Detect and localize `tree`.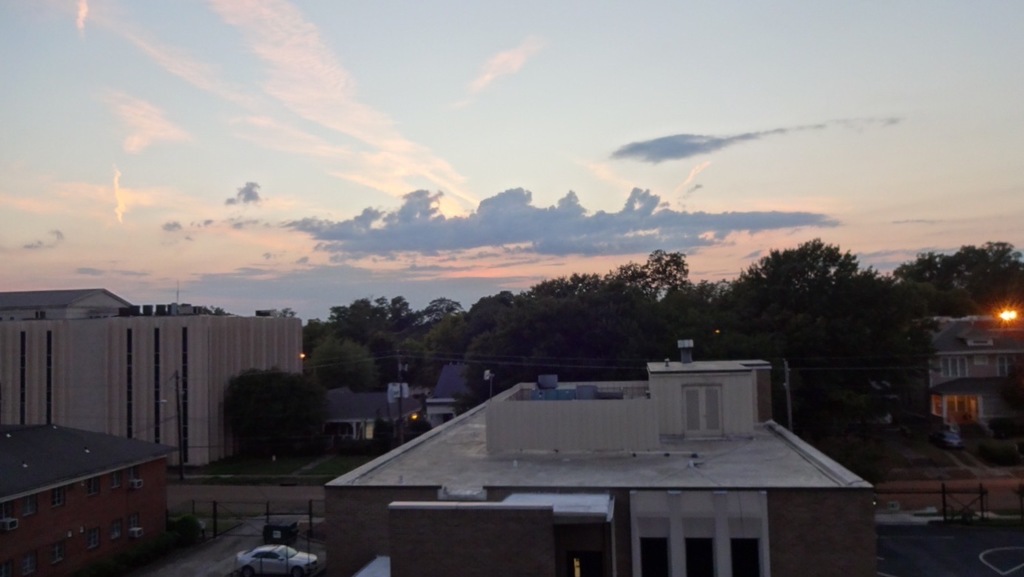
Localized at 205 360 330 474.
